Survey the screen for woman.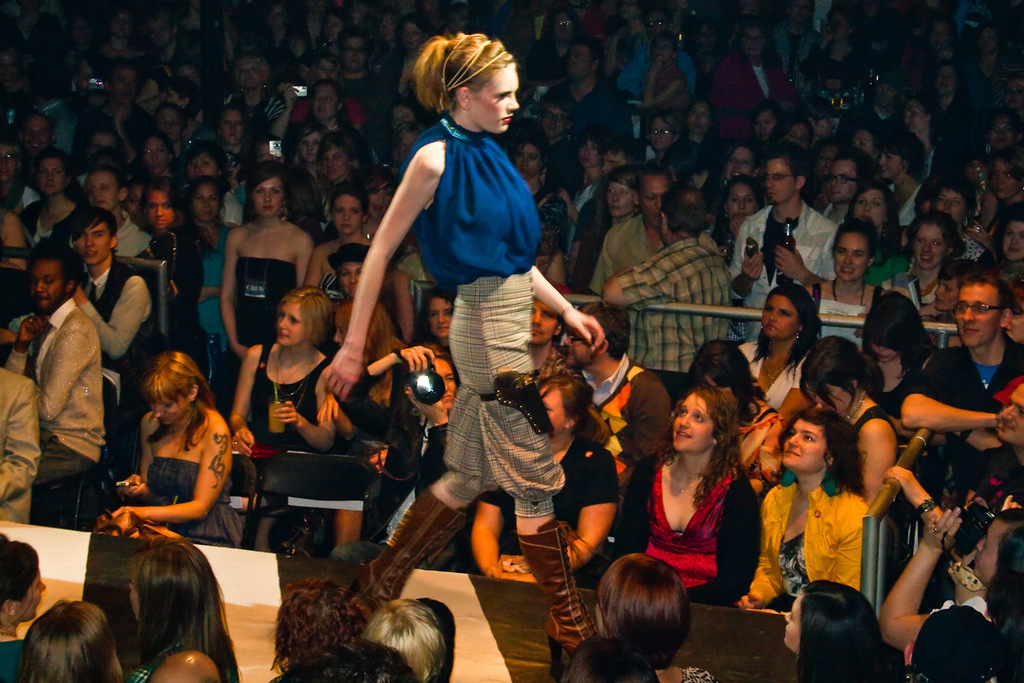
Survey found: 310:130:388:199.
